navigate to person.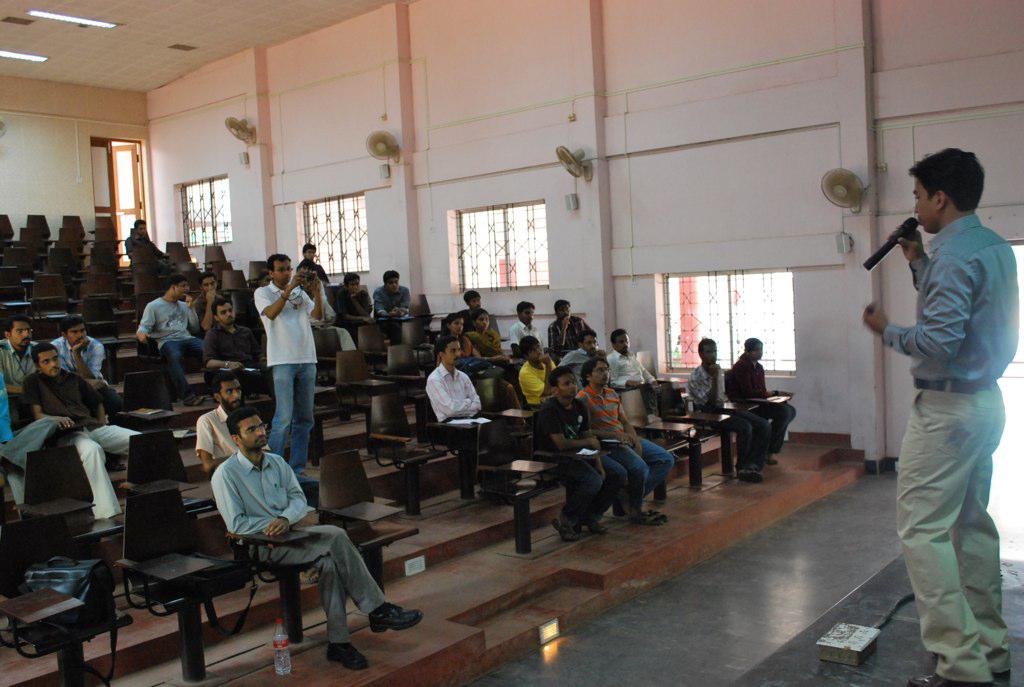
Navigation target: (860, 147, 1017, 686).
